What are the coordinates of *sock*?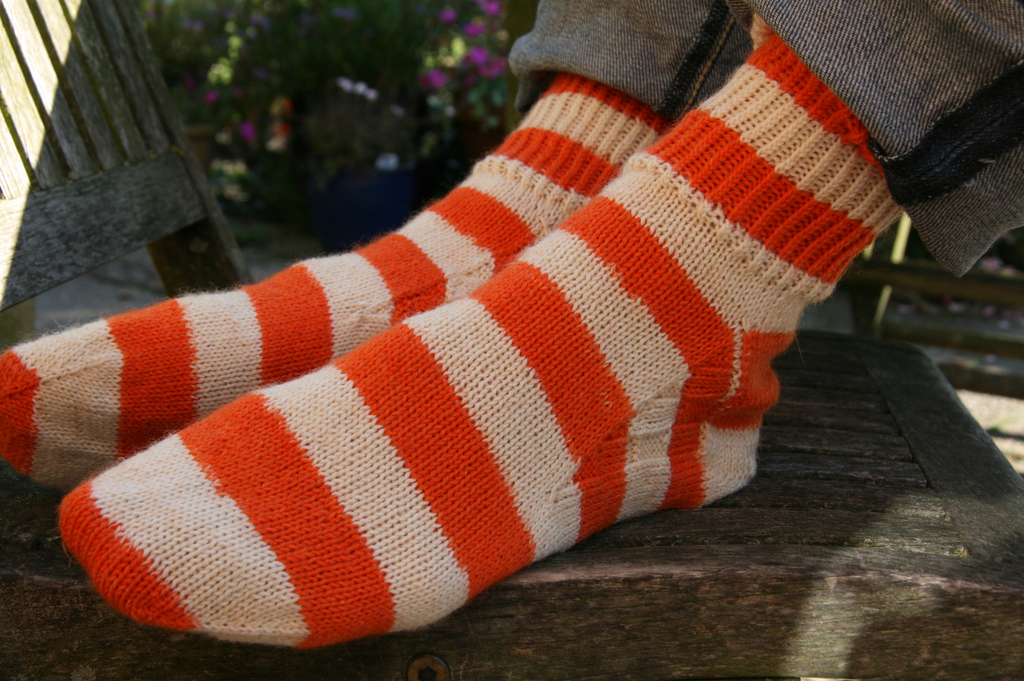
<bbox>0, 76, 675, 493</bbox>.
